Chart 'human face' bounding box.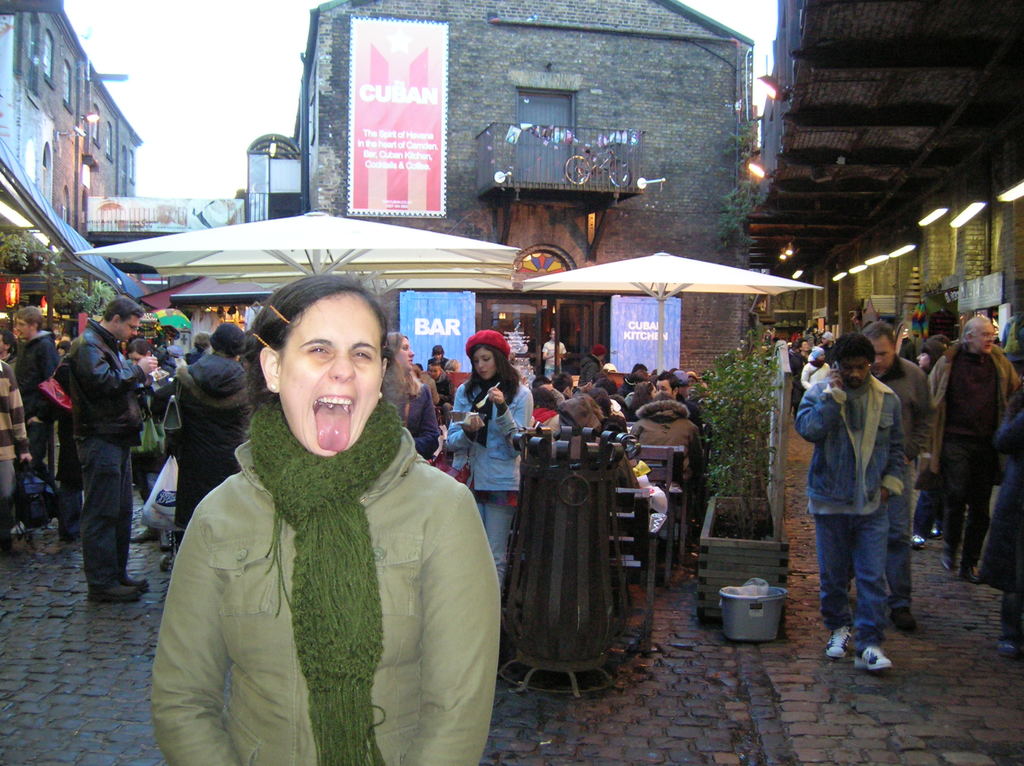
Charted: 973:322:999:353.
